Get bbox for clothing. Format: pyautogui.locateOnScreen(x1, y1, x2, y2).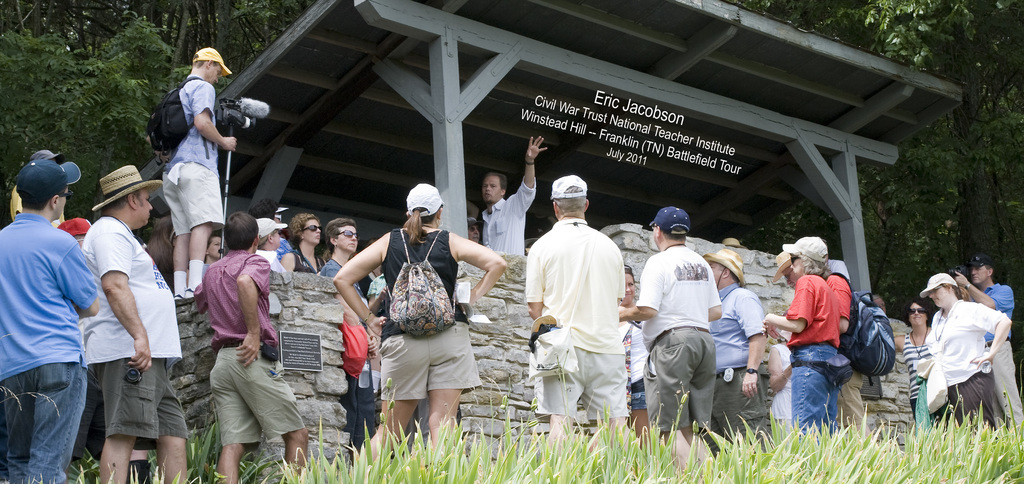
pyautogui.locateOnScreen(904, 331, 932, 407).
